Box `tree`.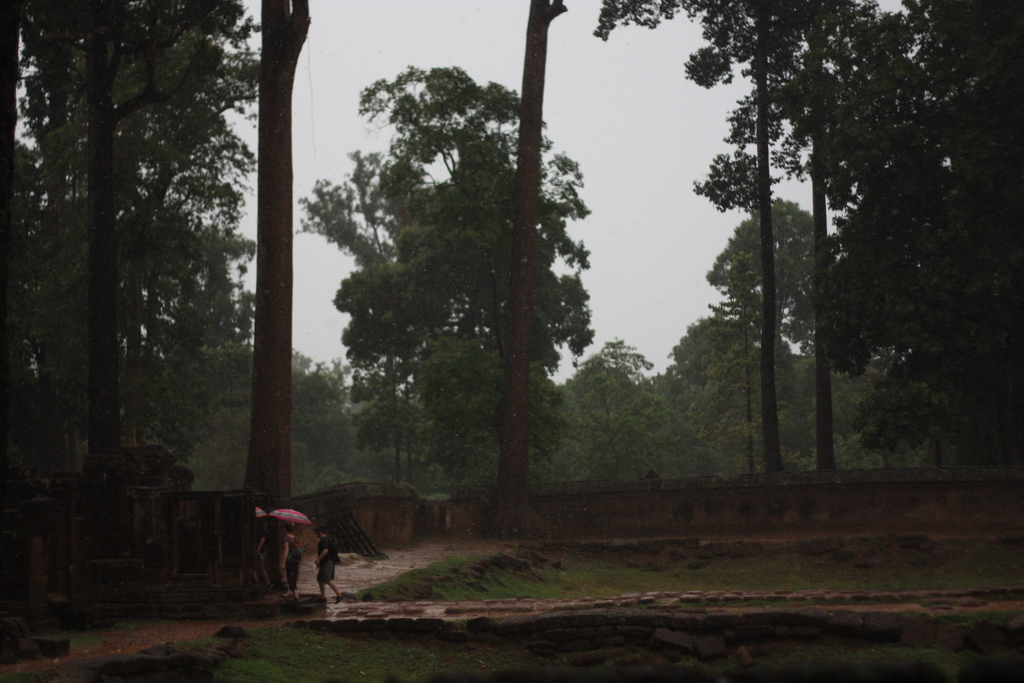
box(666, 315, 804, 477).
